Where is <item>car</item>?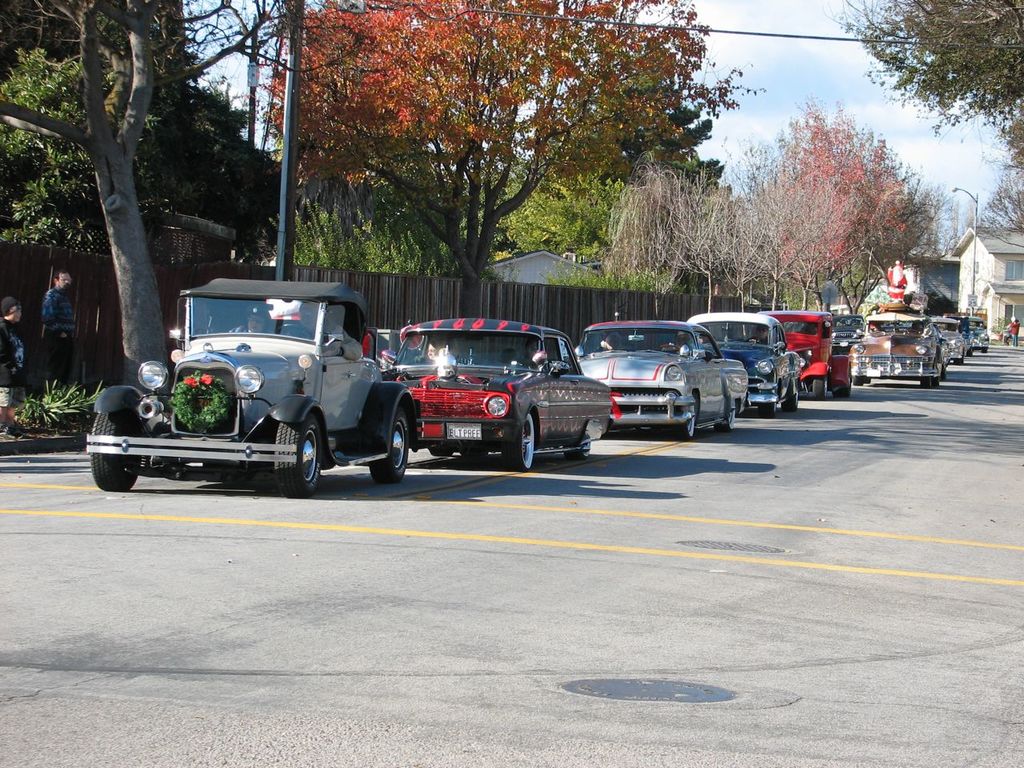
<region>387, 314, 602, 469</region>.
